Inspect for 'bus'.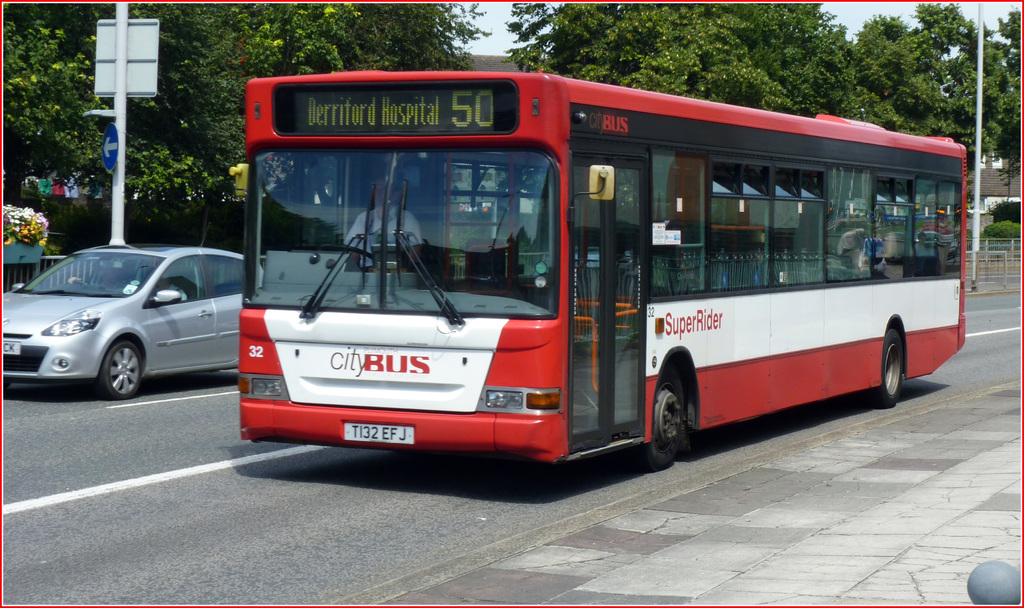
Inspection: <box>234,60,967,469</box>.
